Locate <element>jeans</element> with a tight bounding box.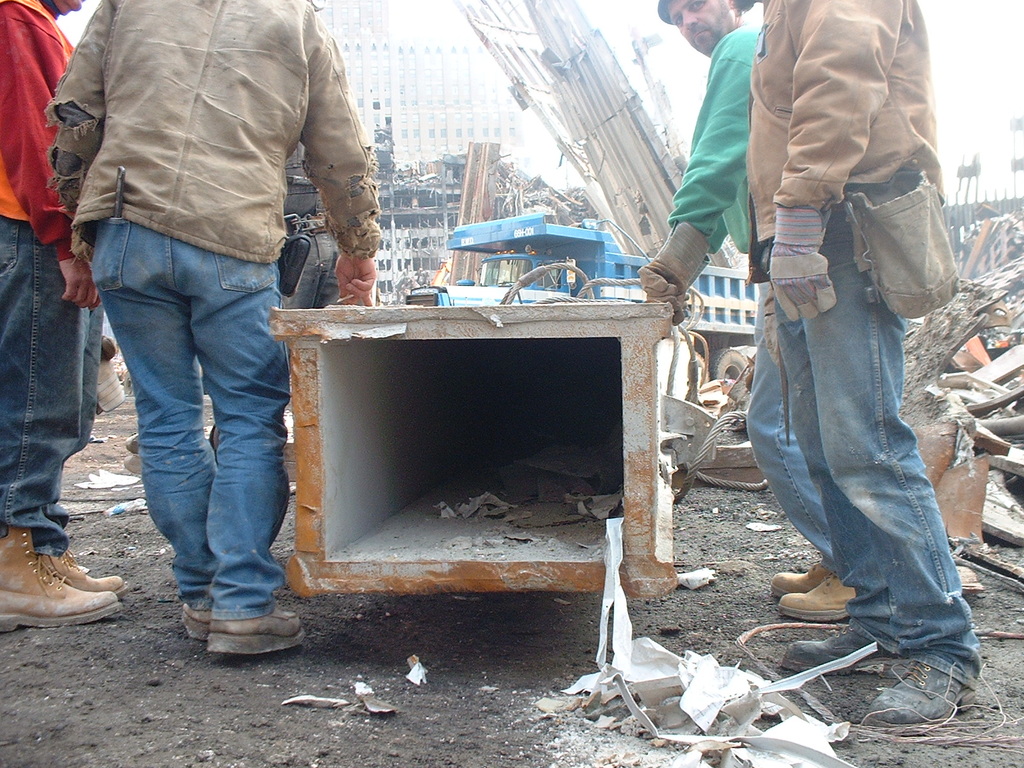
[left=751, top=265, right=836, bottom=564].
